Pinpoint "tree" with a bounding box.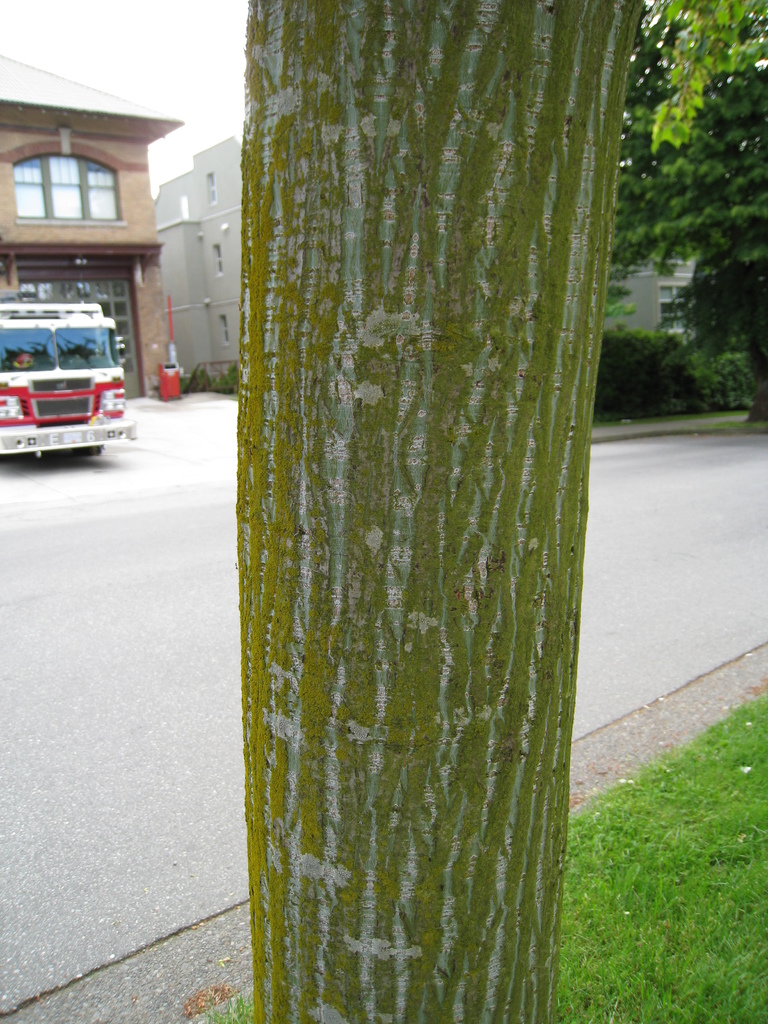
rect(236, 0, 648, 1023).
